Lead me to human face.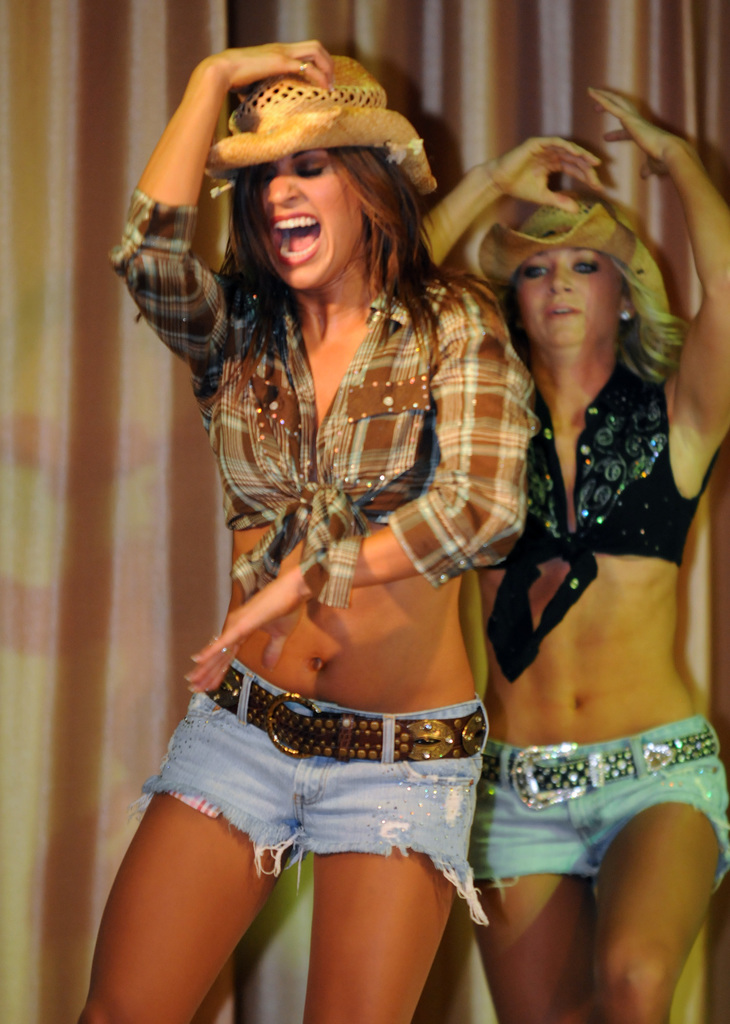
Lead to <region>260, 153, 363, 290</region>.
